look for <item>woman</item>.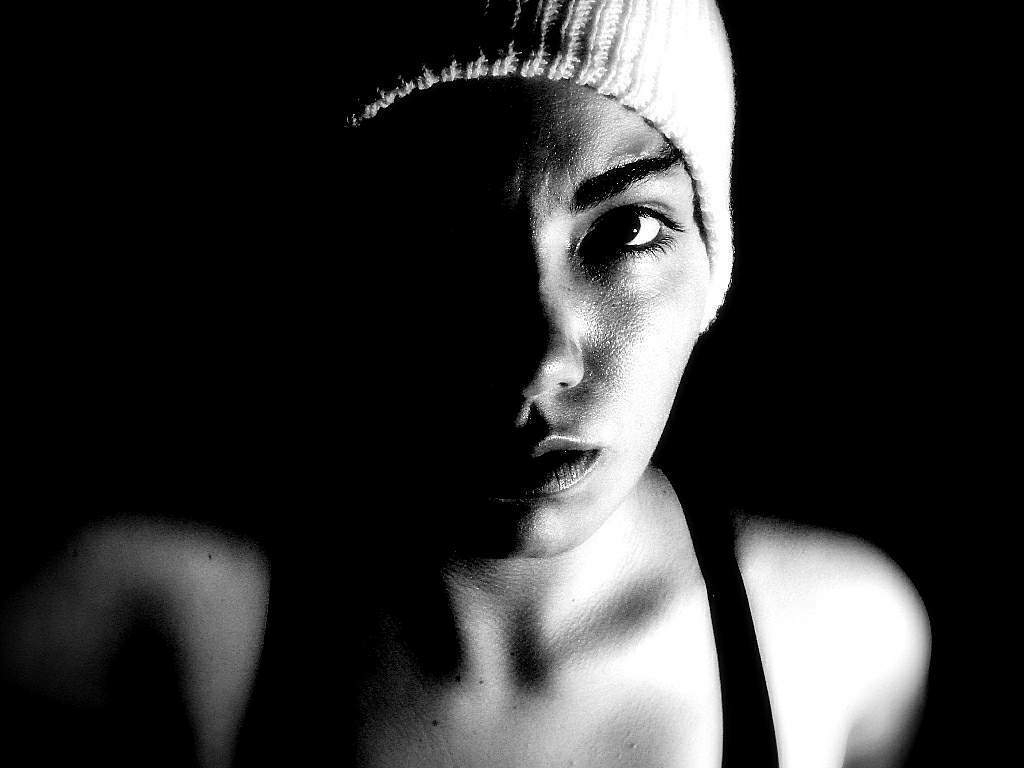
Found: (0, 0, 932, 767).
